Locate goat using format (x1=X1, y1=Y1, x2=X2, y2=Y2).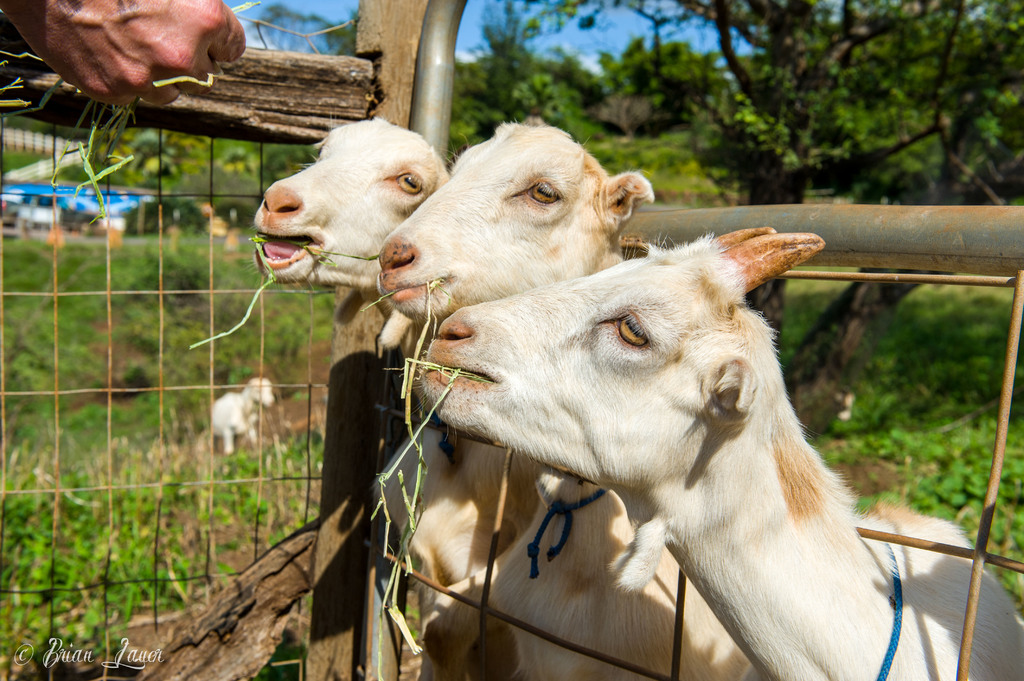
(x1=372, y1=115, x2=754, y2=680).
